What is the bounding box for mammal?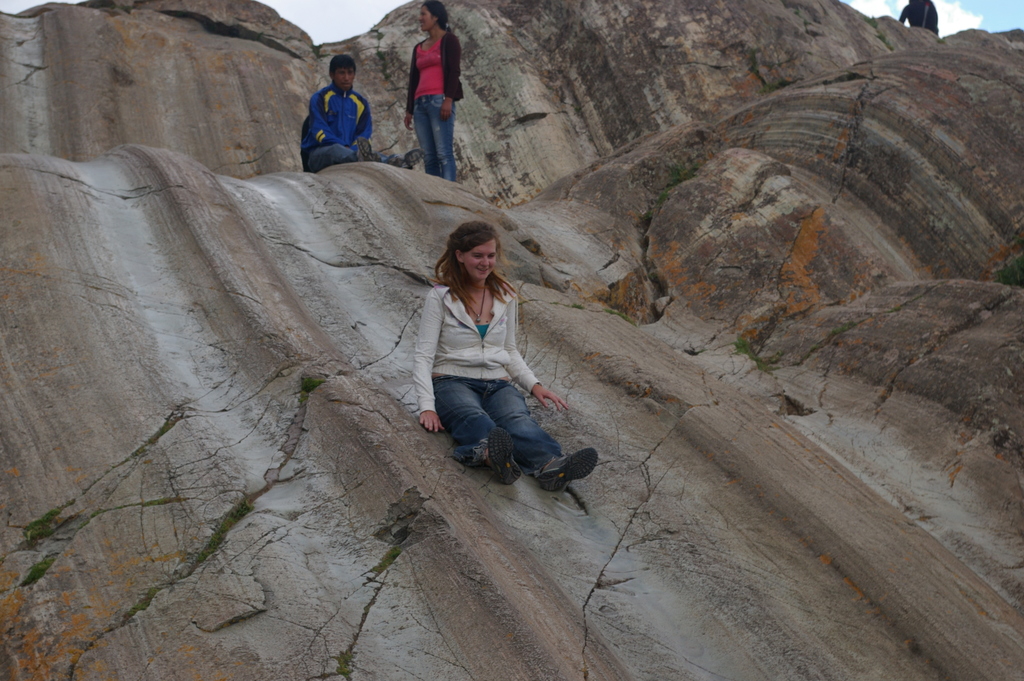
{"left": 405, "top": 0, "right": 471, "bottom": 181}.
